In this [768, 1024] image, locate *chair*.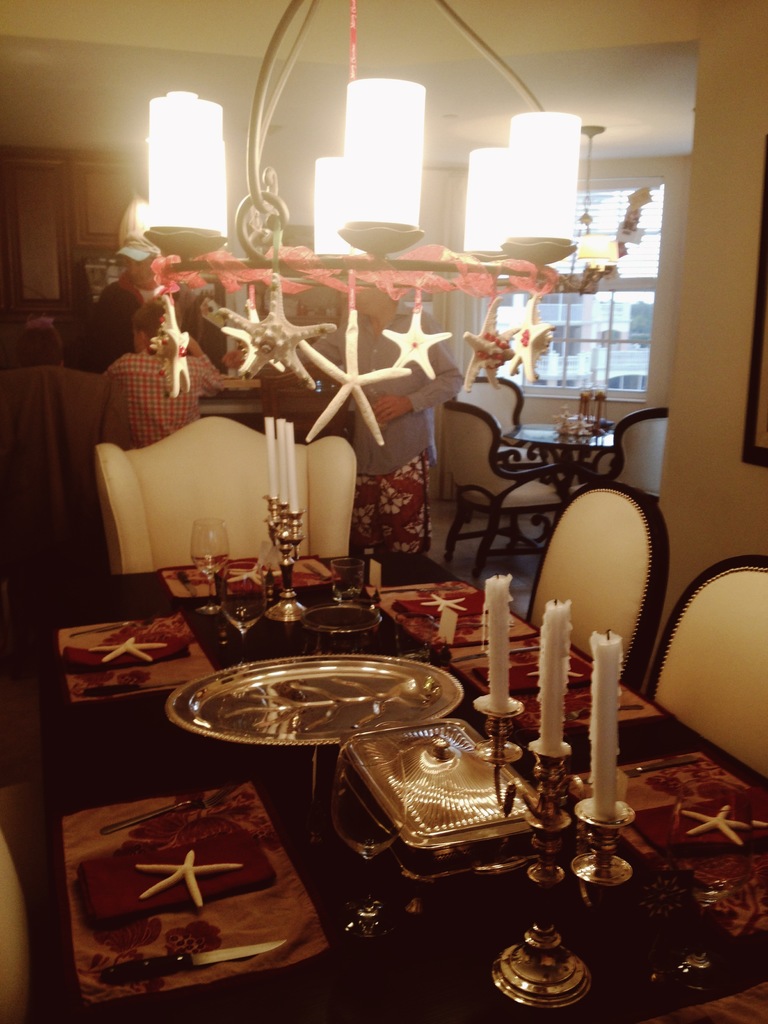
Bounding box: 0:826:32:1023.
